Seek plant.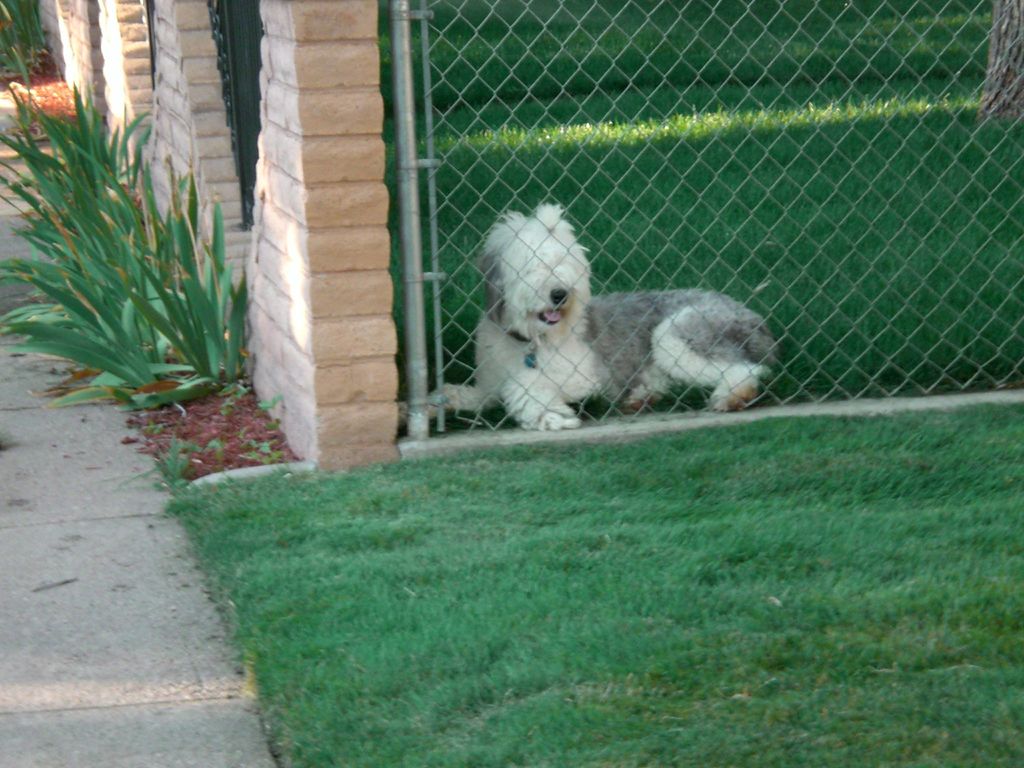
l=153, t=400, r=1023, b=767.
